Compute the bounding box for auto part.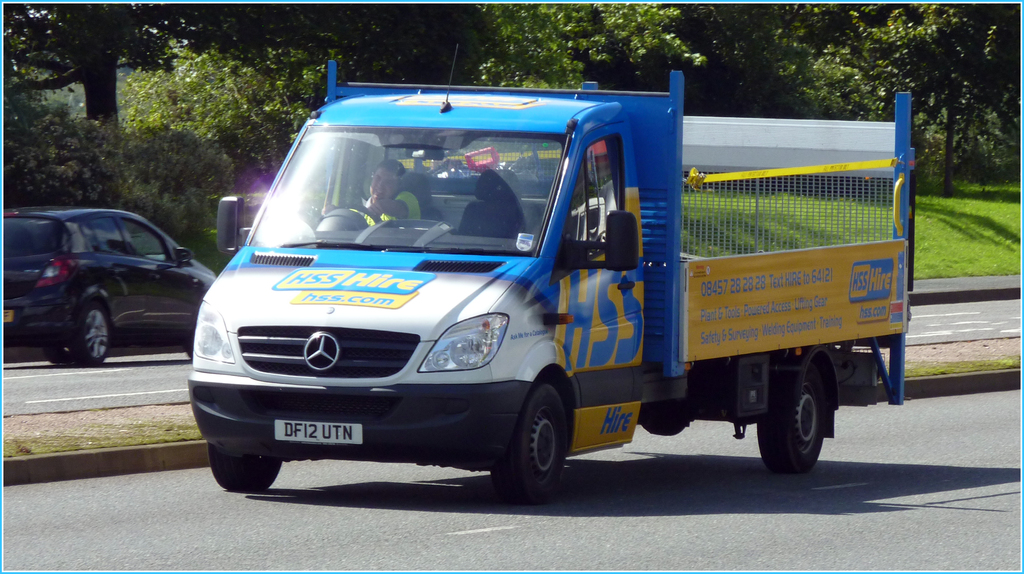
detection(675, 87, 917, 363).
